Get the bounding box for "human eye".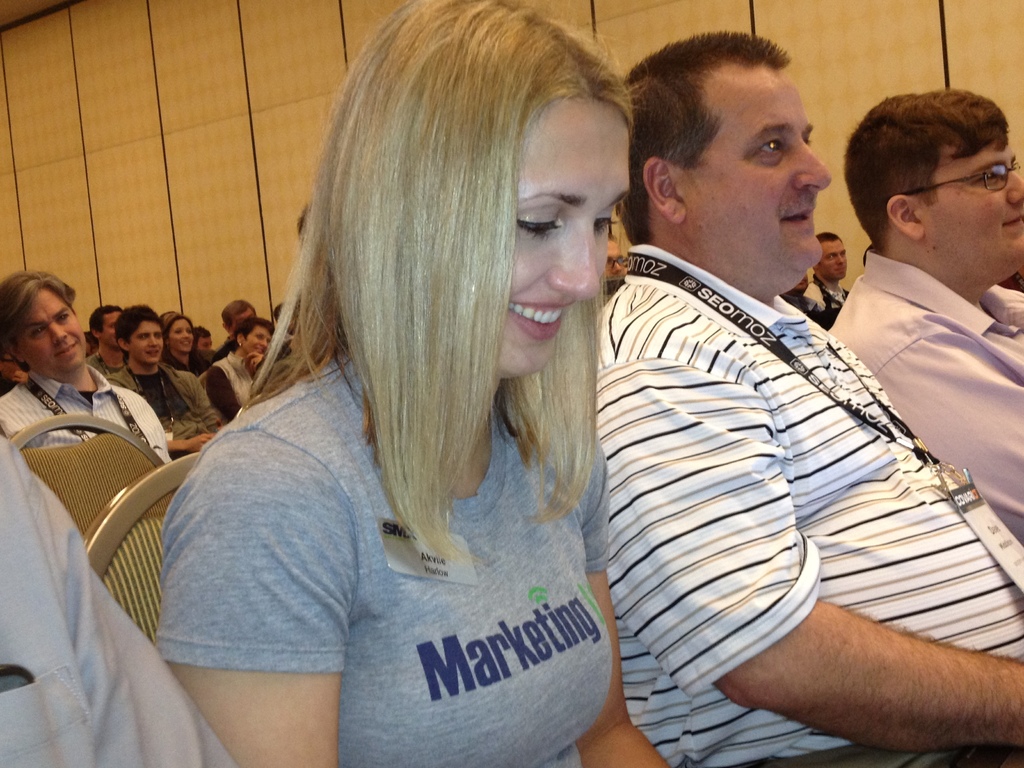
rect(54, 313, 70, 324).
